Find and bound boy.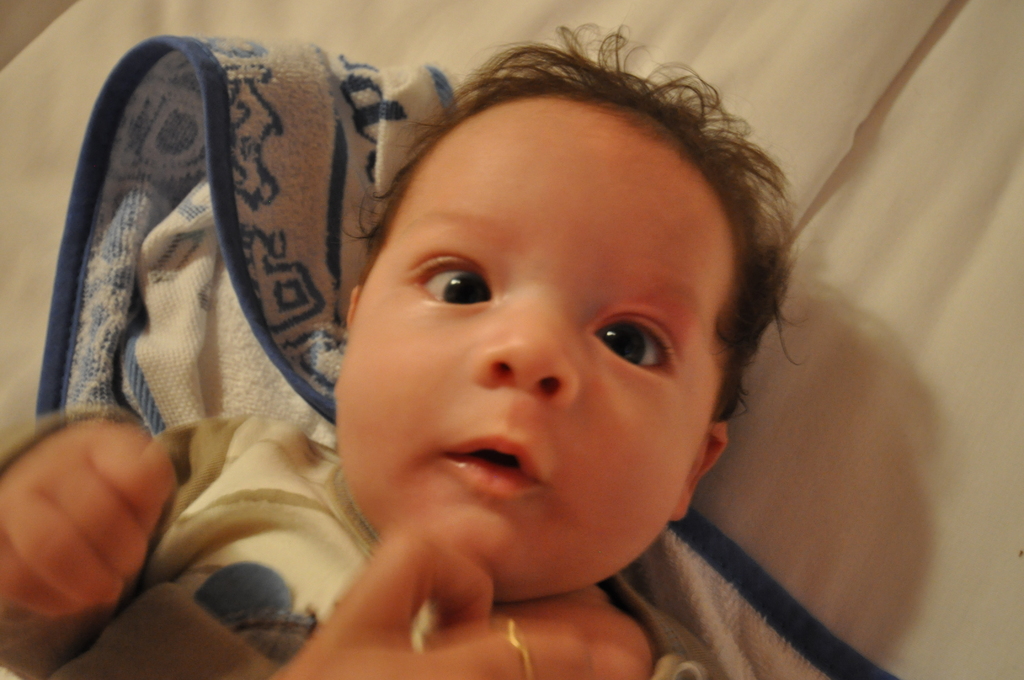
Bound: [0, 4, 810, 679].
